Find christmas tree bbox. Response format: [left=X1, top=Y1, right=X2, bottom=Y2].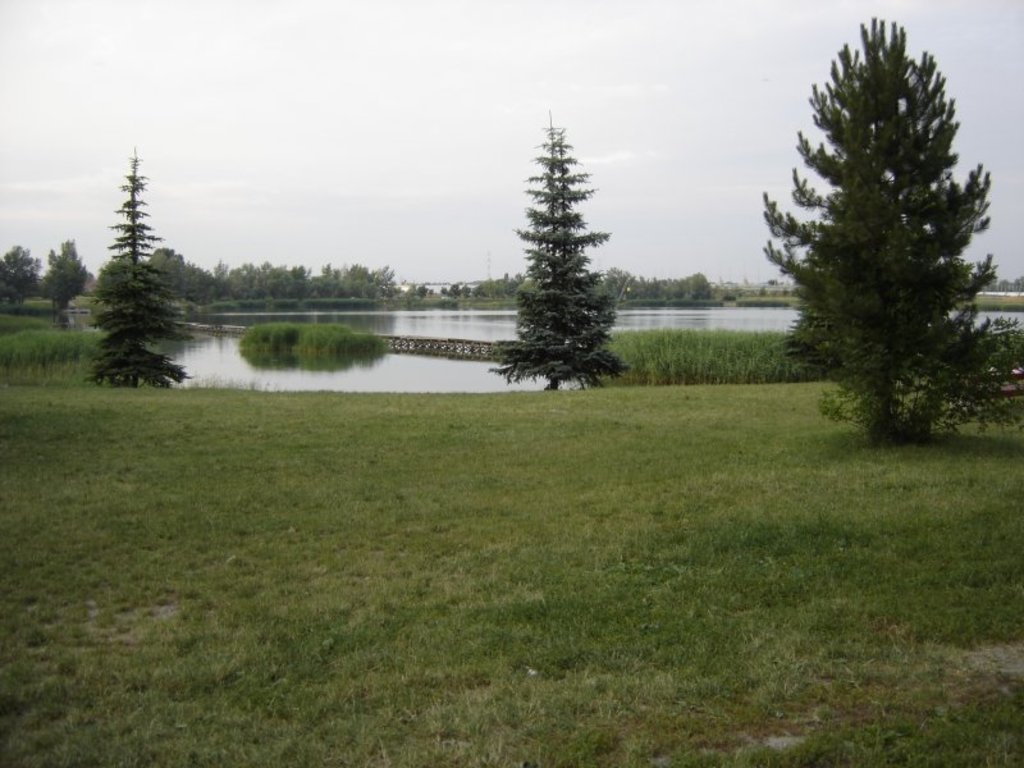
[left=760, top=10, right=1023, bottom=440].
